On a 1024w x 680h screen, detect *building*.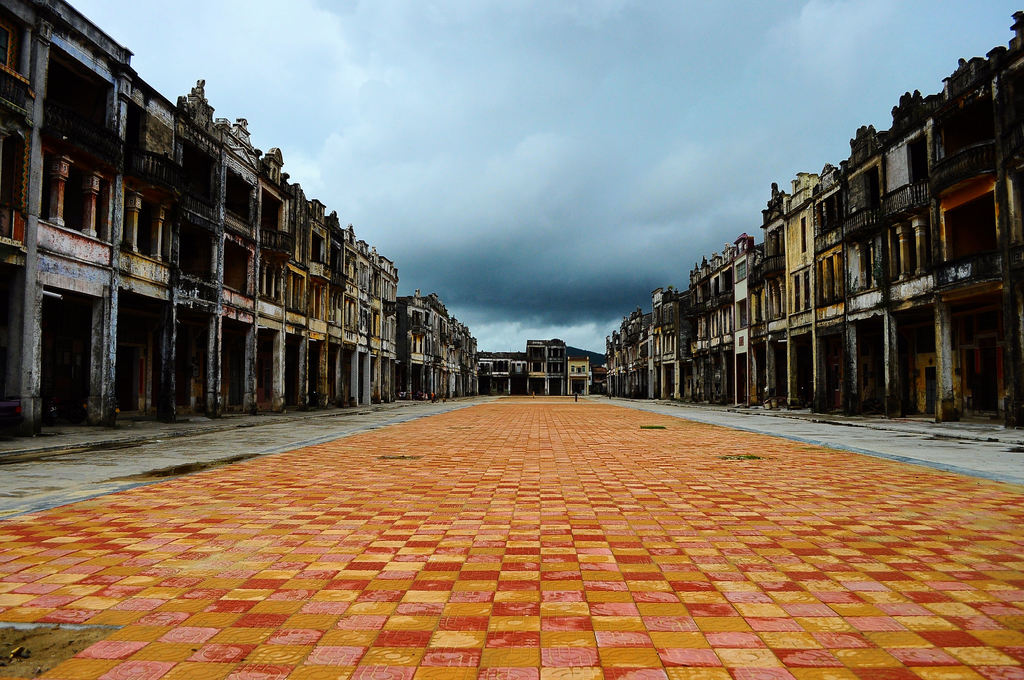
x1=0, y1=0, x2=395, y2=445.
